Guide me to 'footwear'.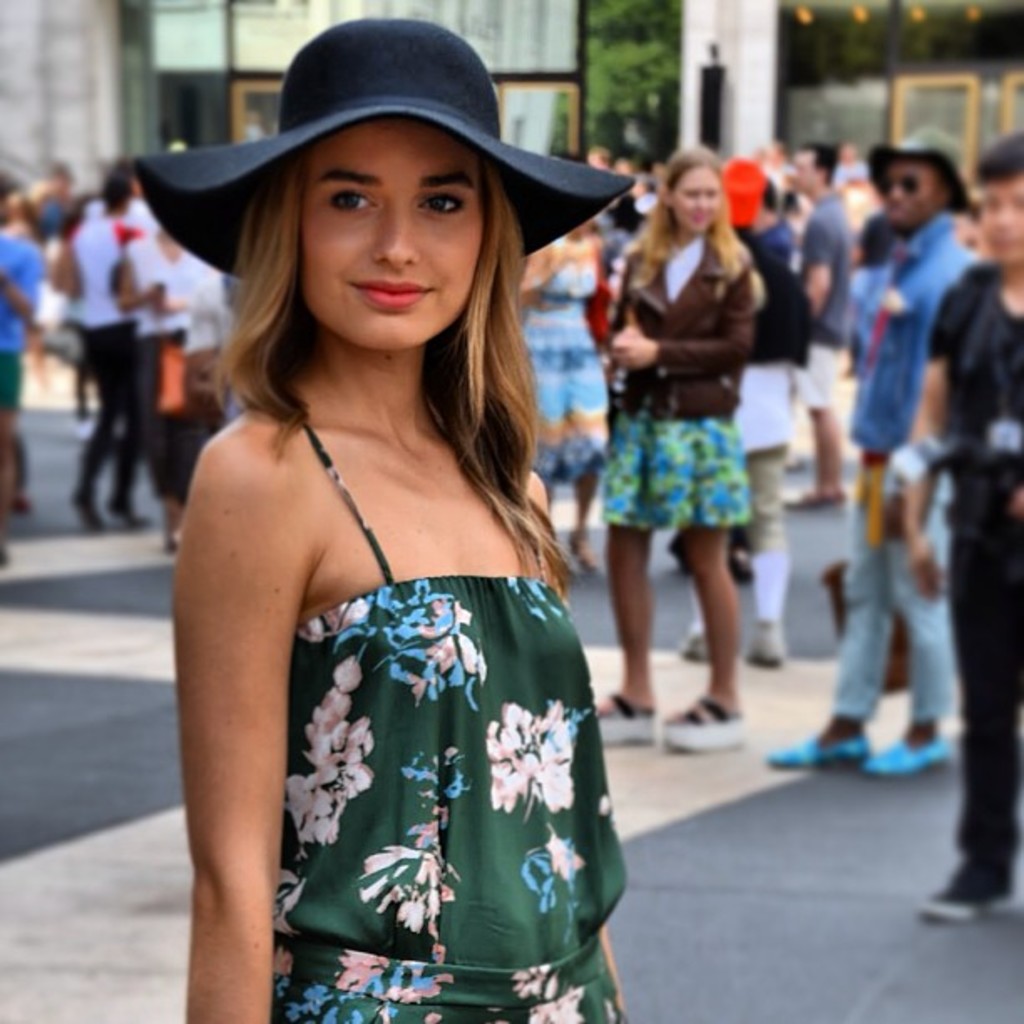
Guidance: {"x1": 67, "y1": 490, "x2": 100, "y2": 540}.
